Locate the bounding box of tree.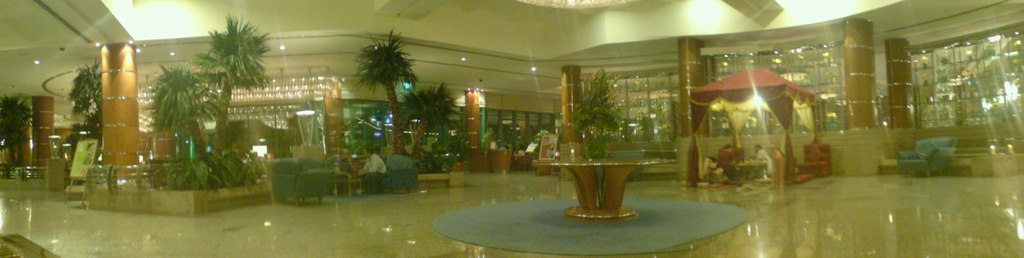
Bounding box: pyautogui.locateOnScreen(64, 54, 104, 144).
